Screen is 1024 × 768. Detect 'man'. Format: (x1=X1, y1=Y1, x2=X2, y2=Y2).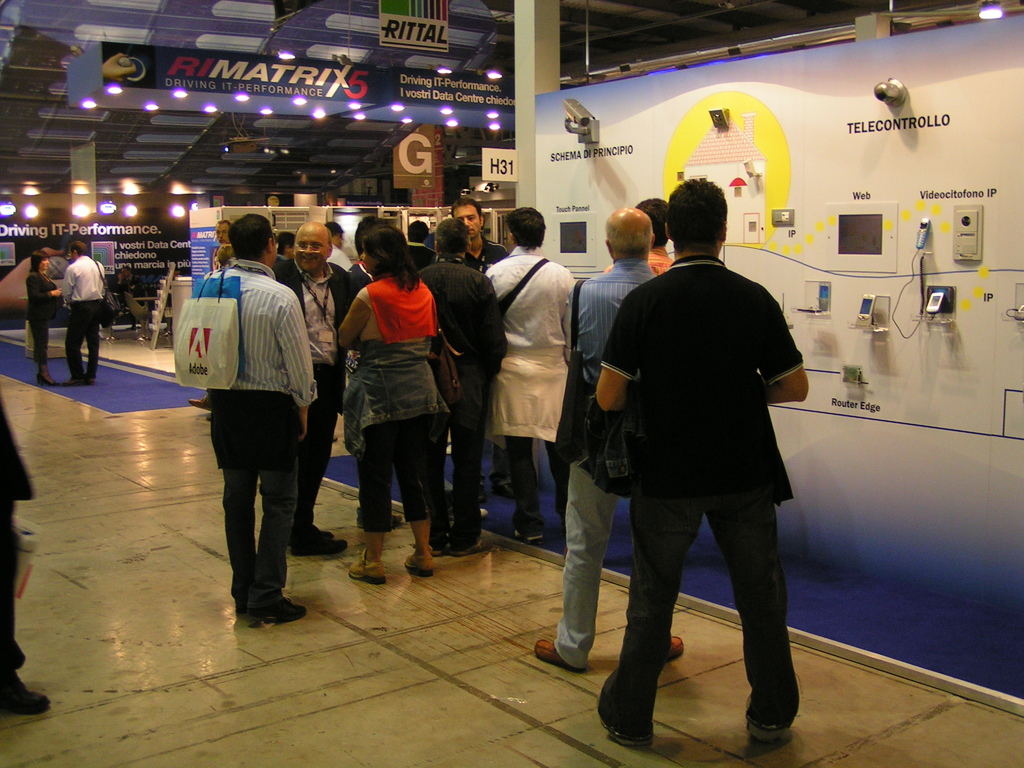
(x1=160, y1=234, x2=320, y2=643).
